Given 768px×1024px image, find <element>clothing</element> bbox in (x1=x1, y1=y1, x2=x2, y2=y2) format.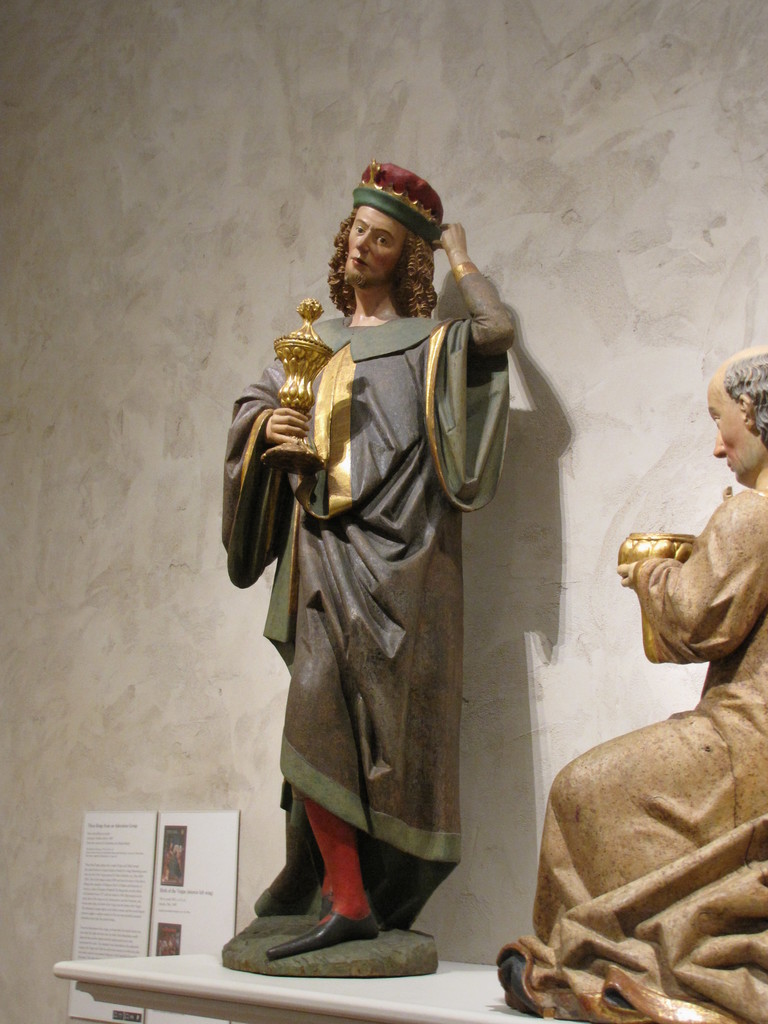
(x1=241, y1=234, x2=525, y2=928).
